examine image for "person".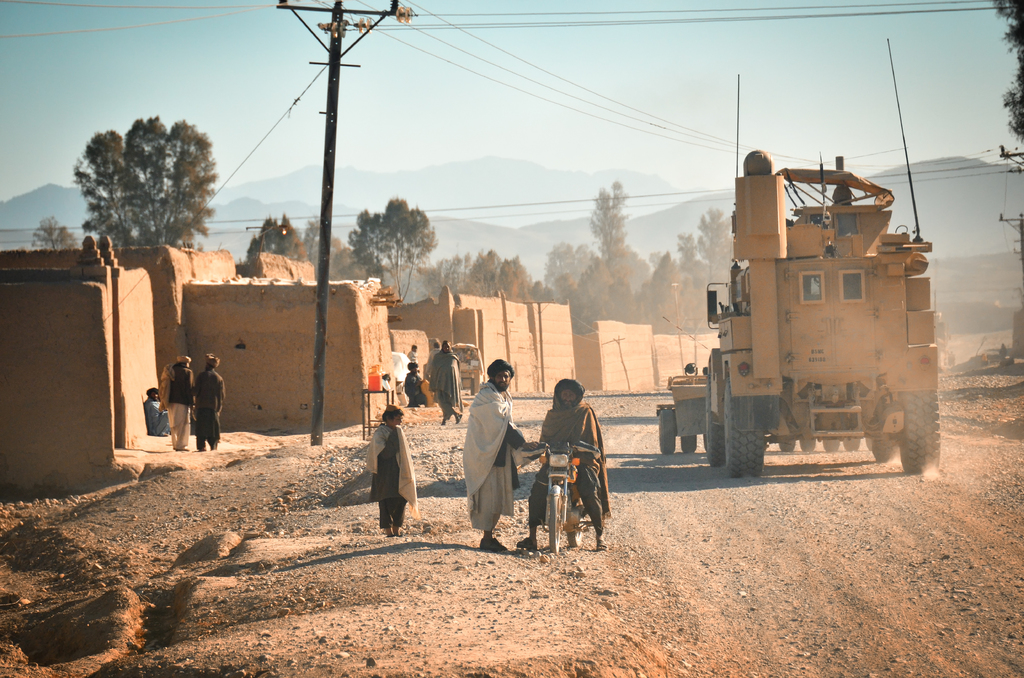
Examination result: select_region(142, 387, 172, 437).
